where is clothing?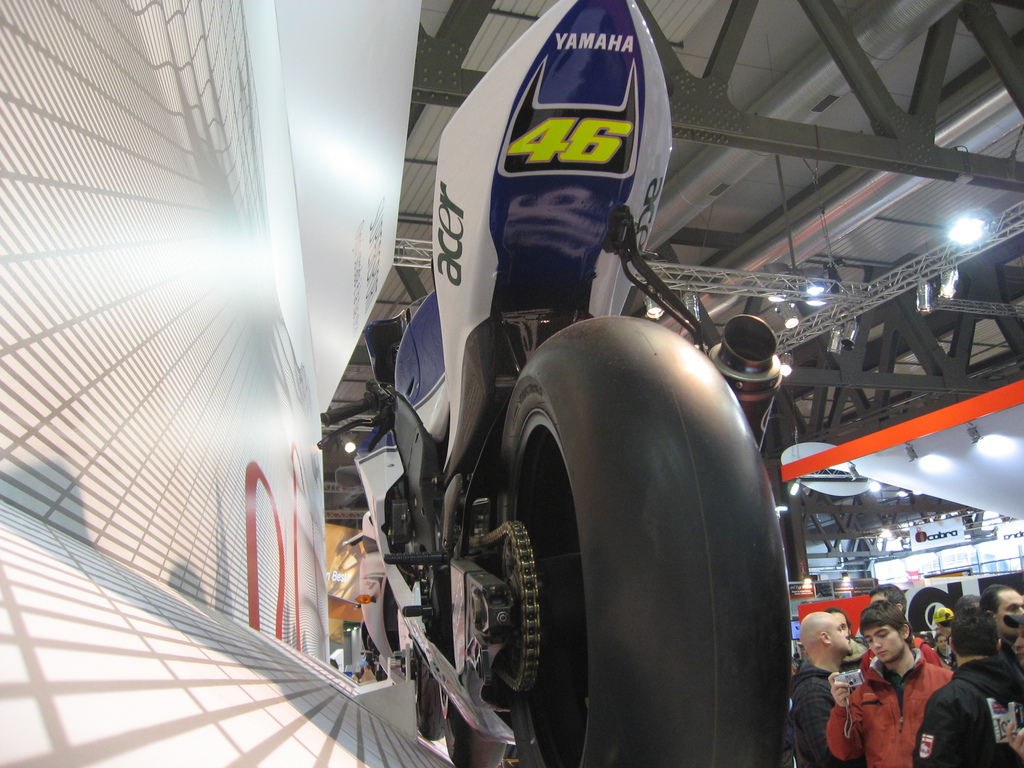
bbox=[820, 650, 957, 767].
